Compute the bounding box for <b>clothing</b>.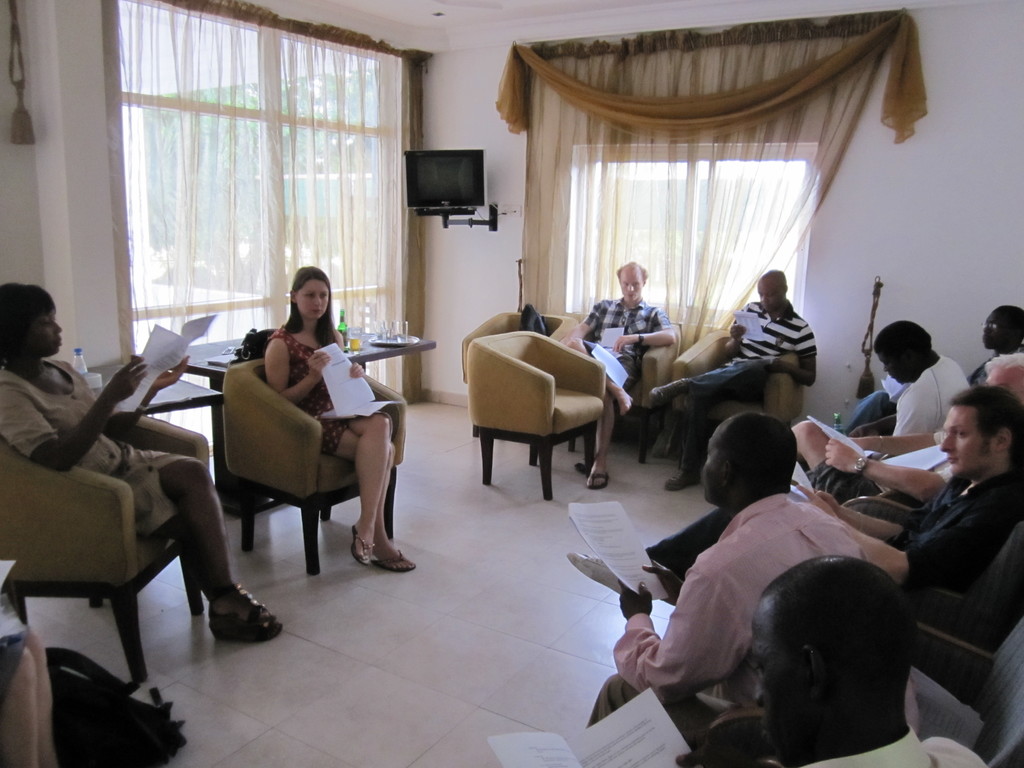
(left=568, top=298, right=678, bottom=389).
